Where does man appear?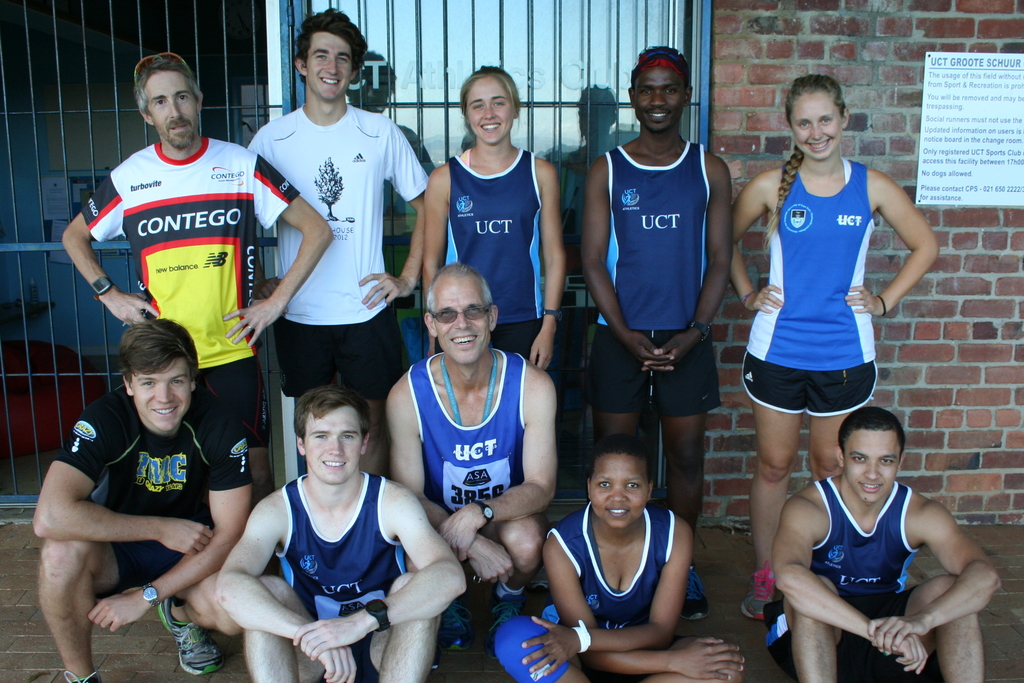
Appears at select_region(230, 35, 425, 456).
